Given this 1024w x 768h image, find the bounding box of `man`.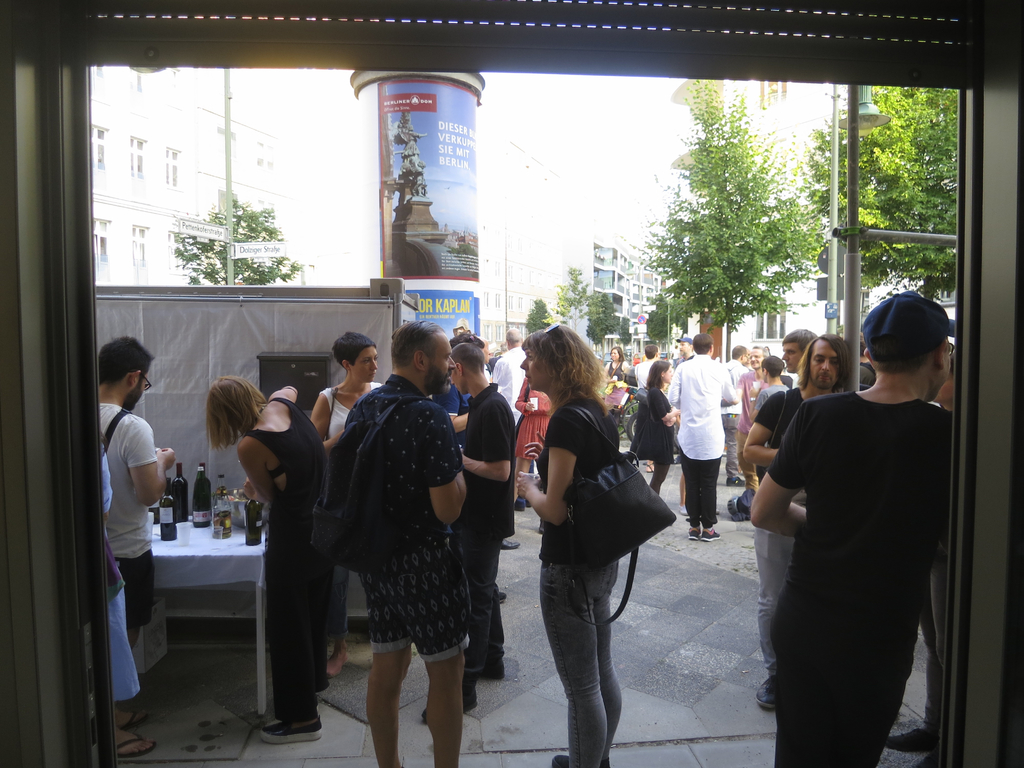
bbox(422, 342, 525, 722).
